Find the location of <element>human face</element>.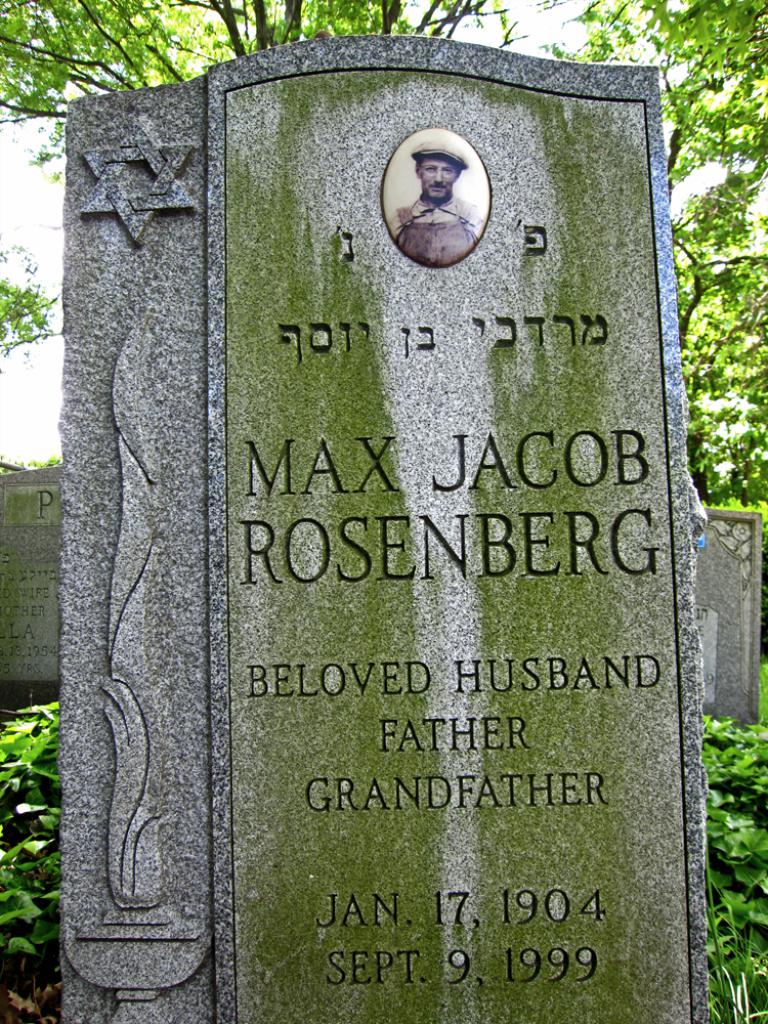
Location: (421, 155, 458, 199).
